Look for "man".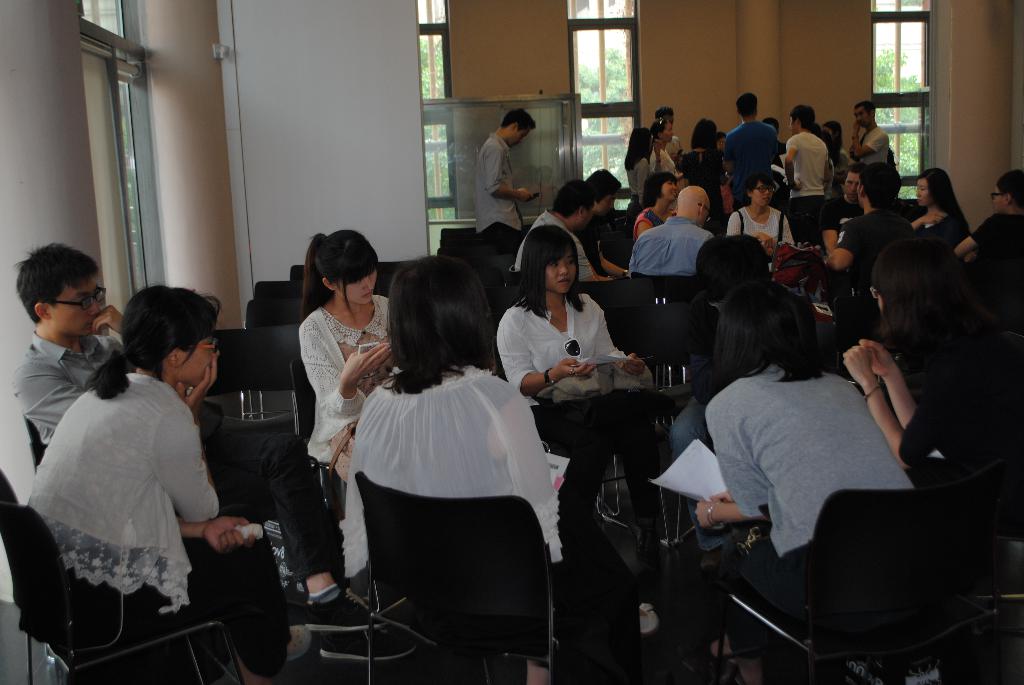
Found: locate(726, 90, 780, 205).
